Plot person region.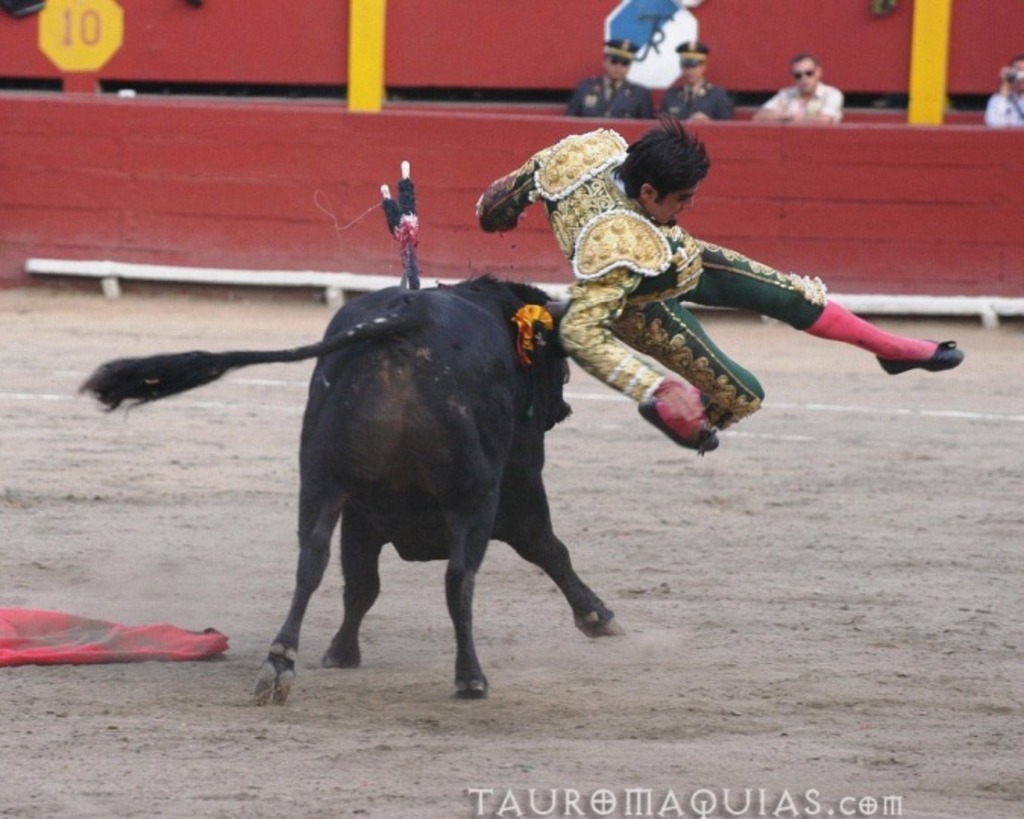
Plotted at (655,35,731,121).
